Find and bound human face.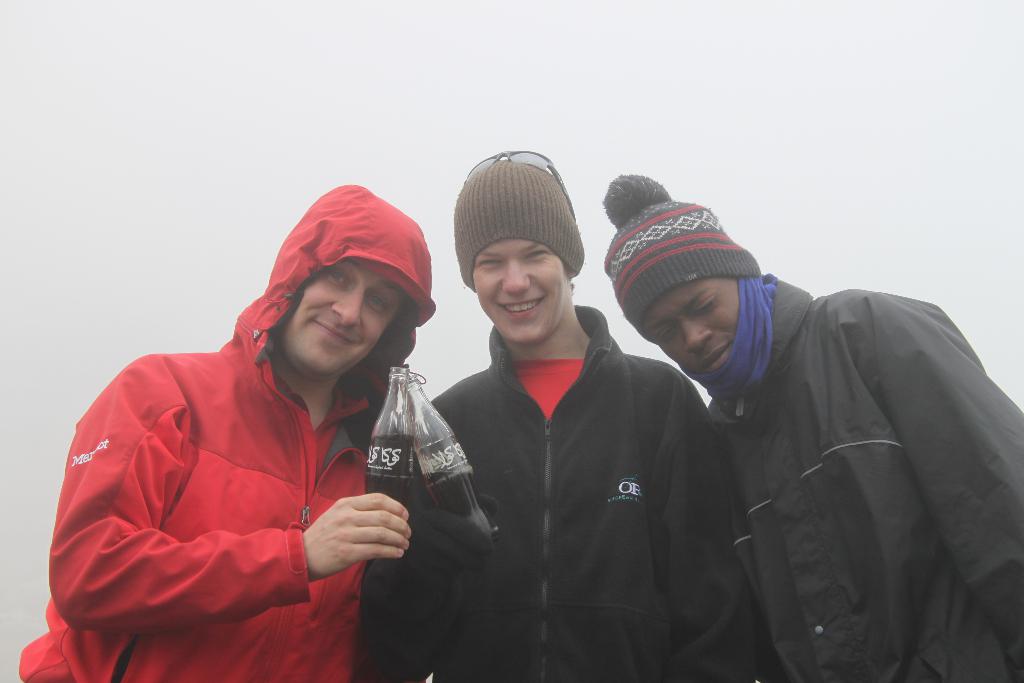
Bound: <bbox>643, 274, 741, 377</bbox>.
